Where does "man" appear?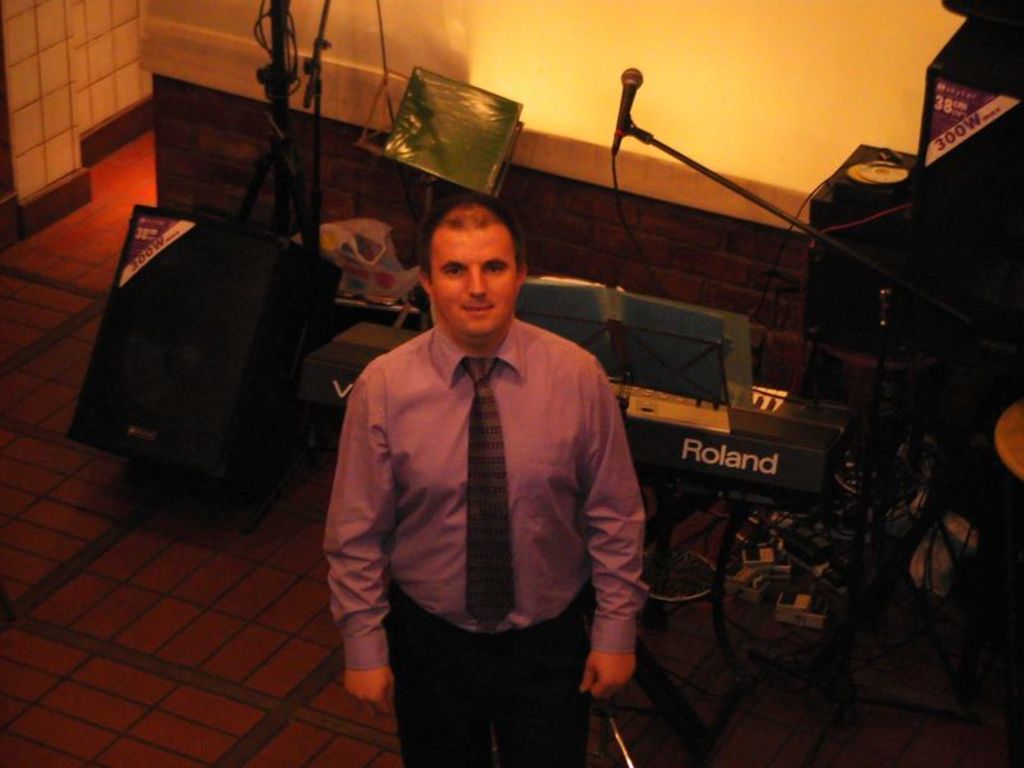
Appears at {"x1": 311, "y1": 148, "x2": 662, "y2": 749}.
